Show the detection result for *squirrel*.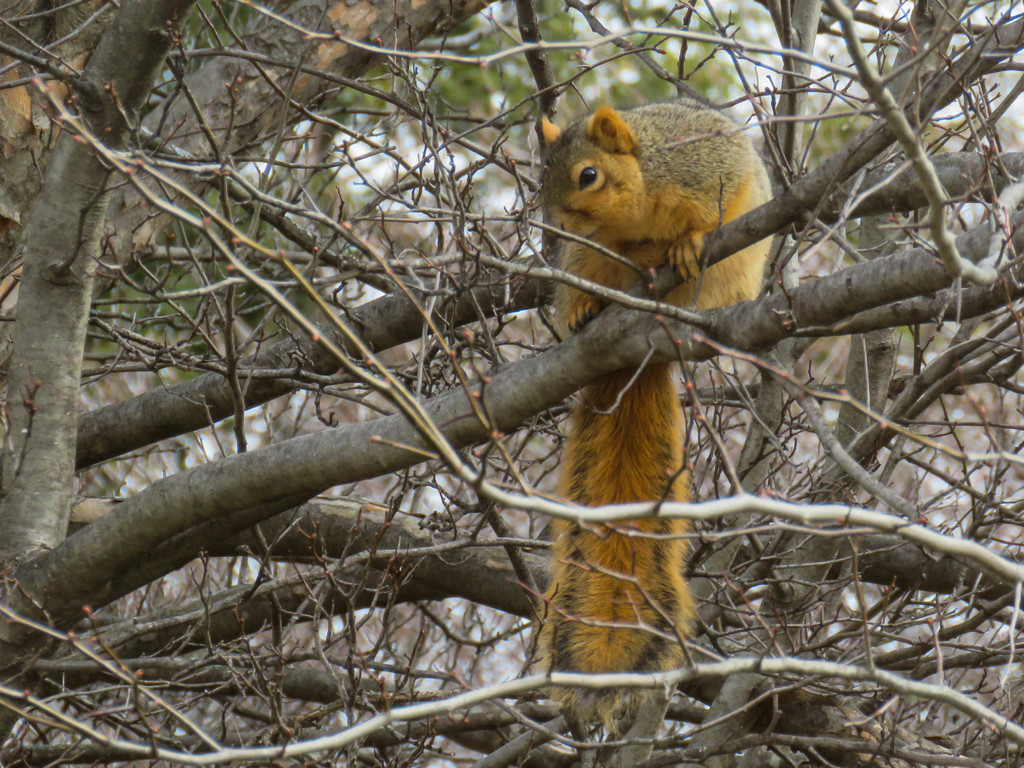
508 98 785 715.
